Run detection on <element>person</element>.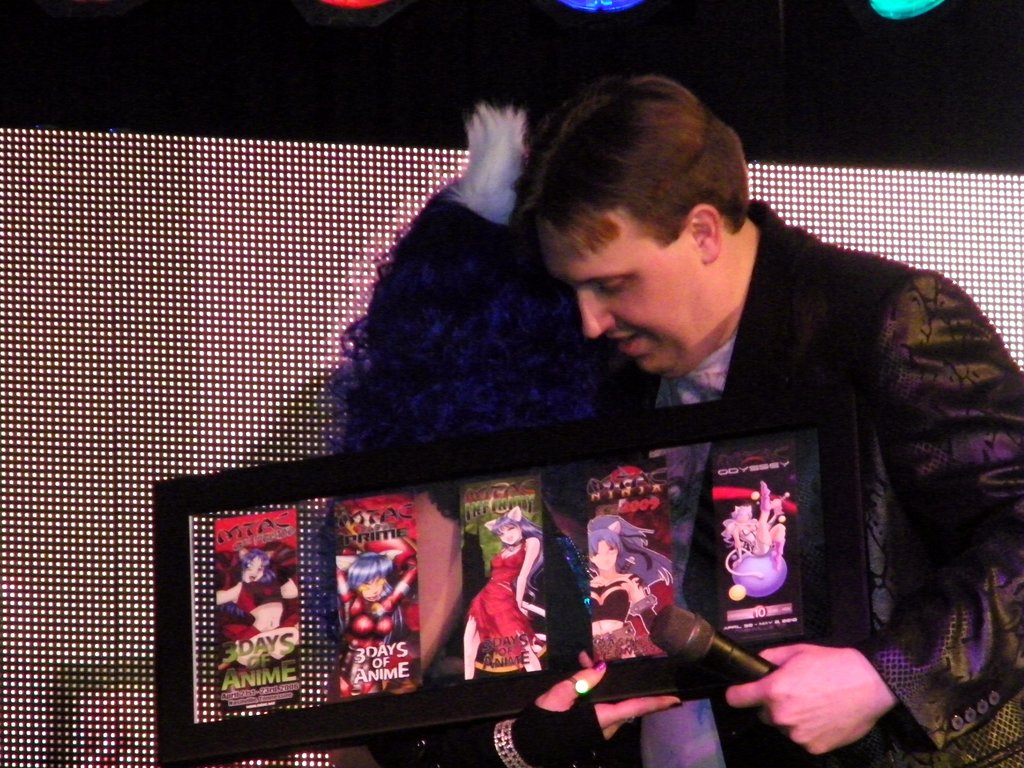
Result: 337,68,1023,767.
